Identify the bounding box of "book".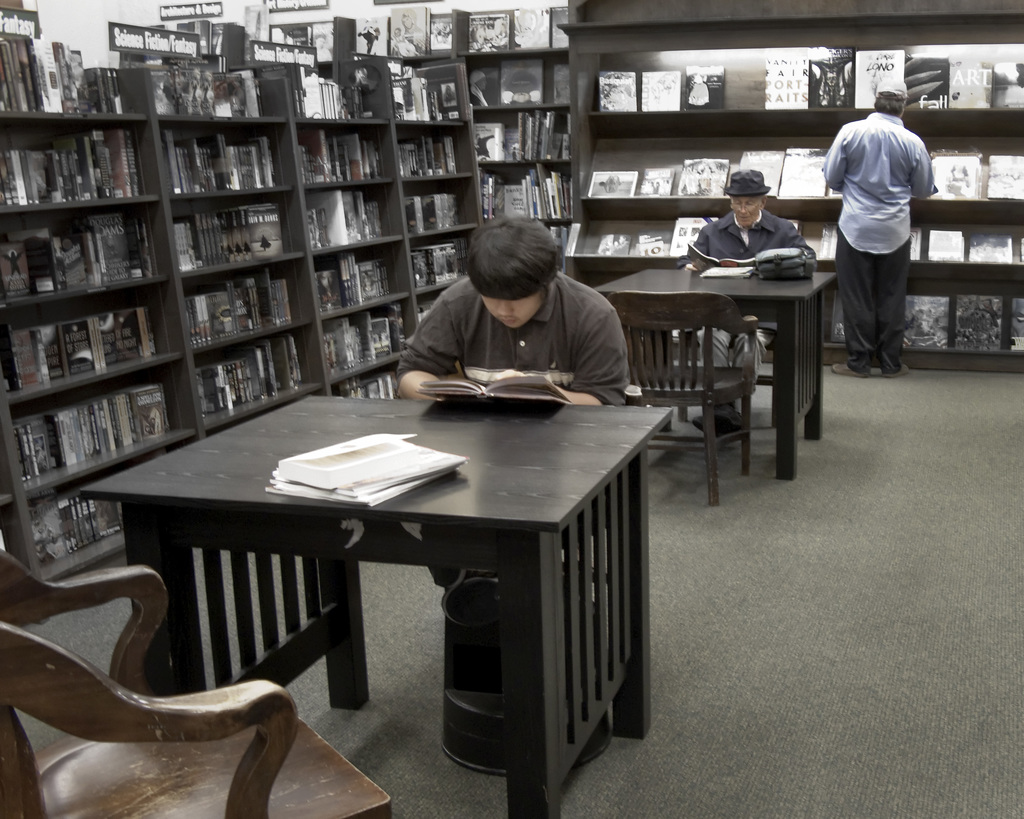
812 40 858 115.
